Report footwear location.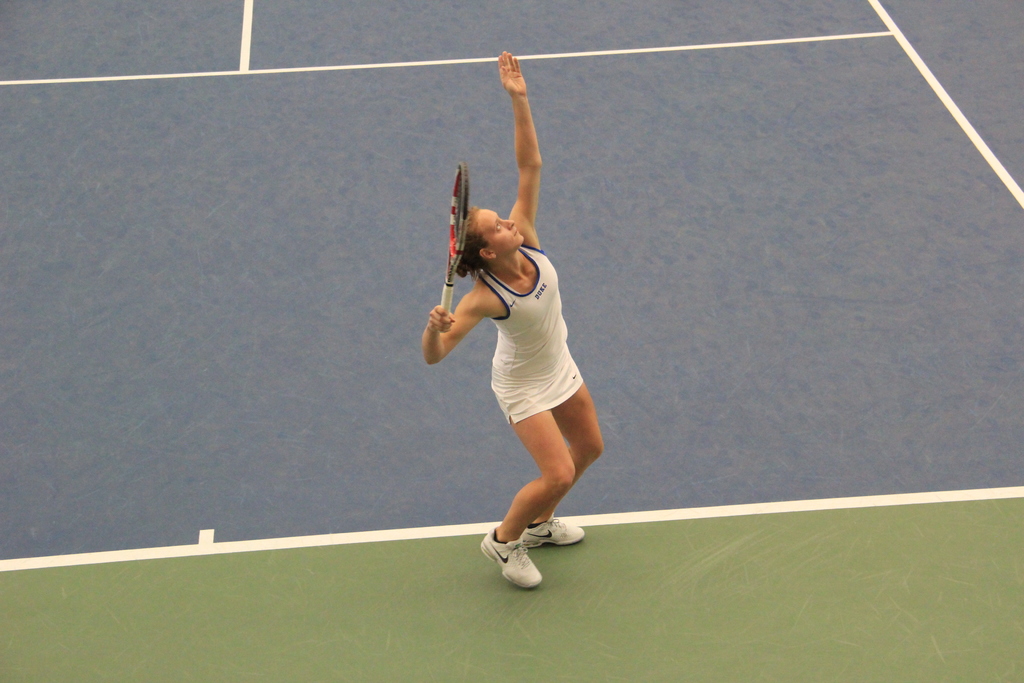
Report: select_region(470, 522, 557, 588).
